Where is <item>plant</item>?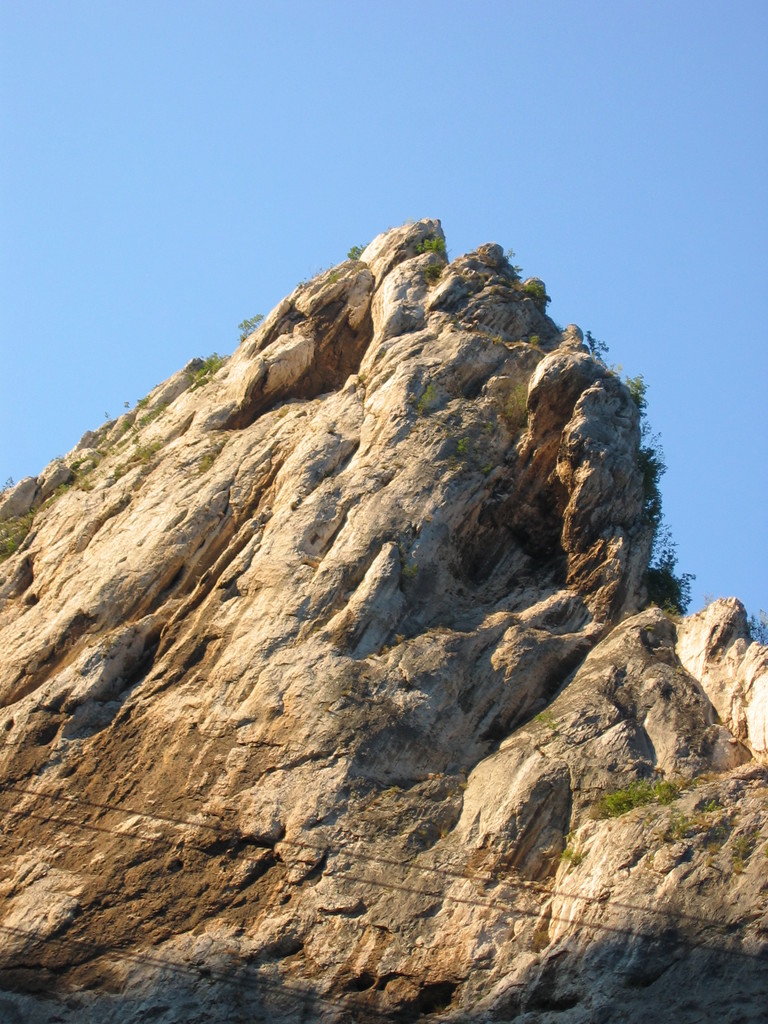
[529, 332, 543, 349].
